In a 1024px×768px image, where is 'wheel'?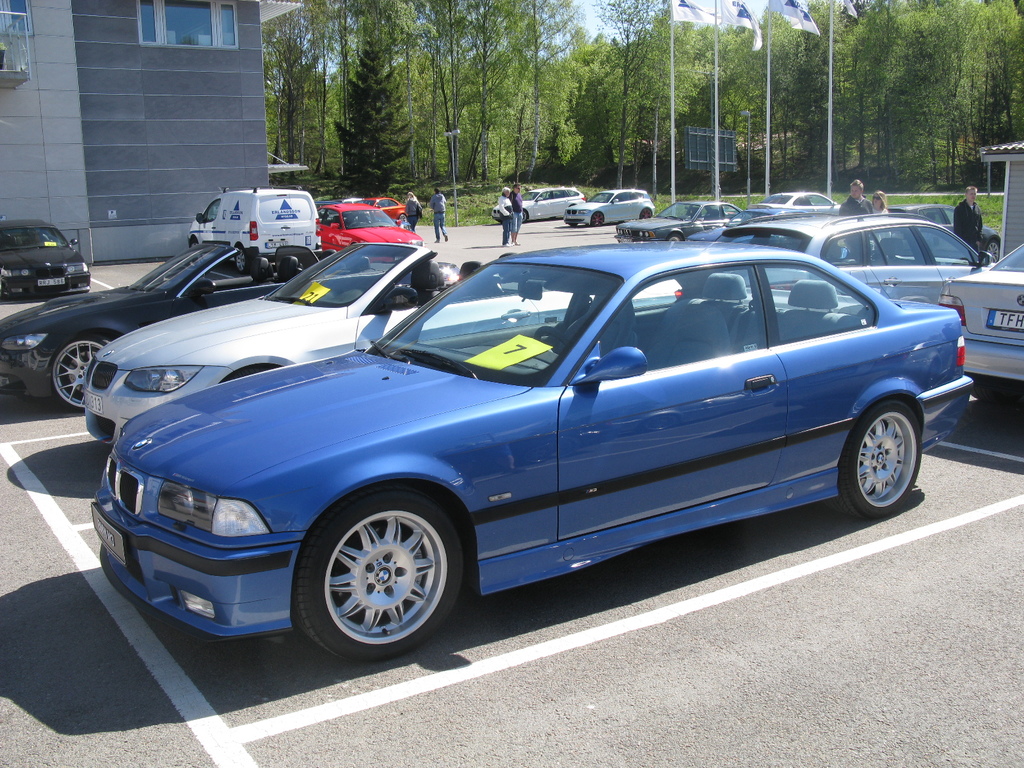
box=[397, 214, 407, 222].
